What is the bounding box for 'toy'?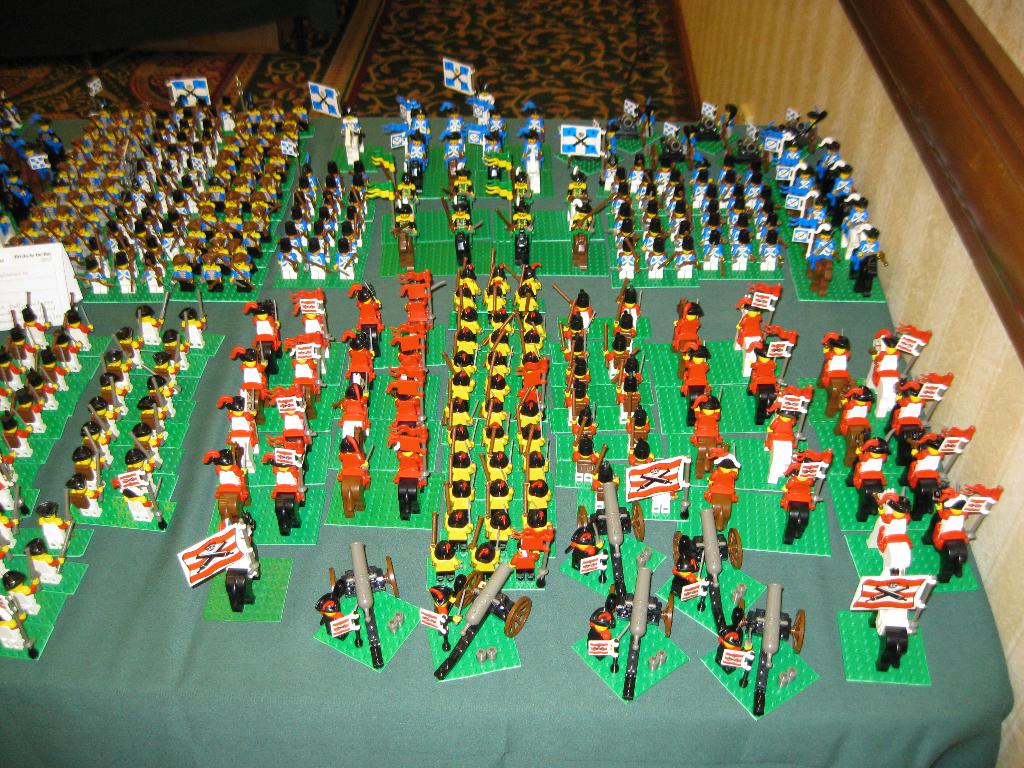
bbox=[8, 312, 35, 373].
